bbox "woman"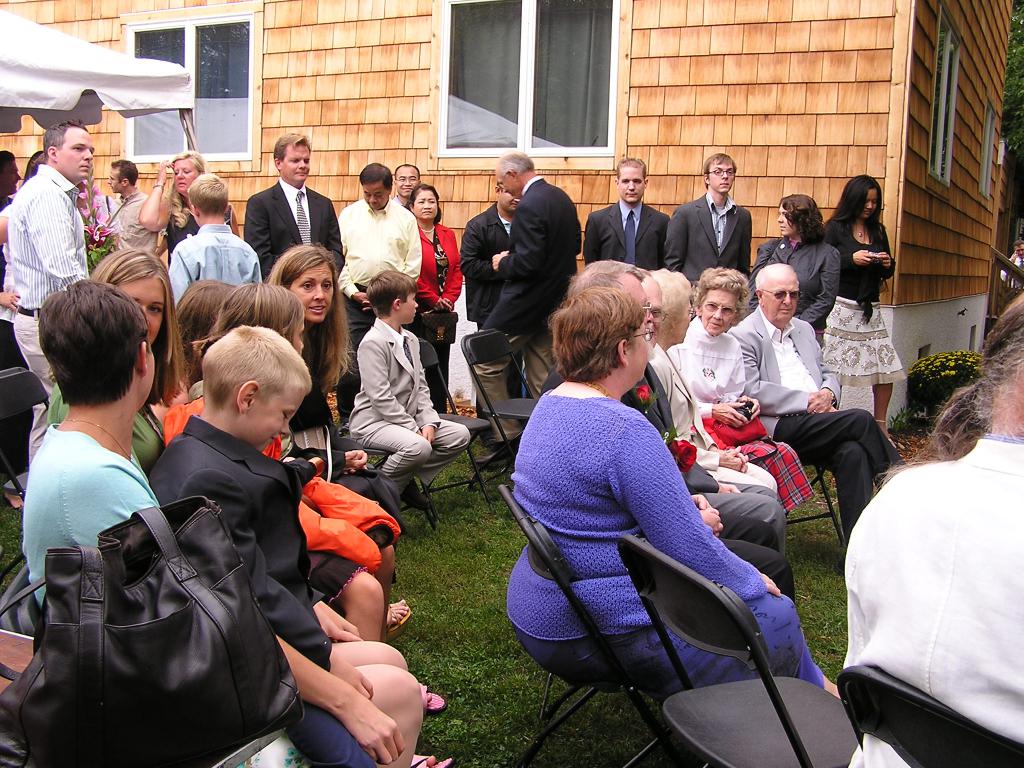
819, 173, 897, 448
